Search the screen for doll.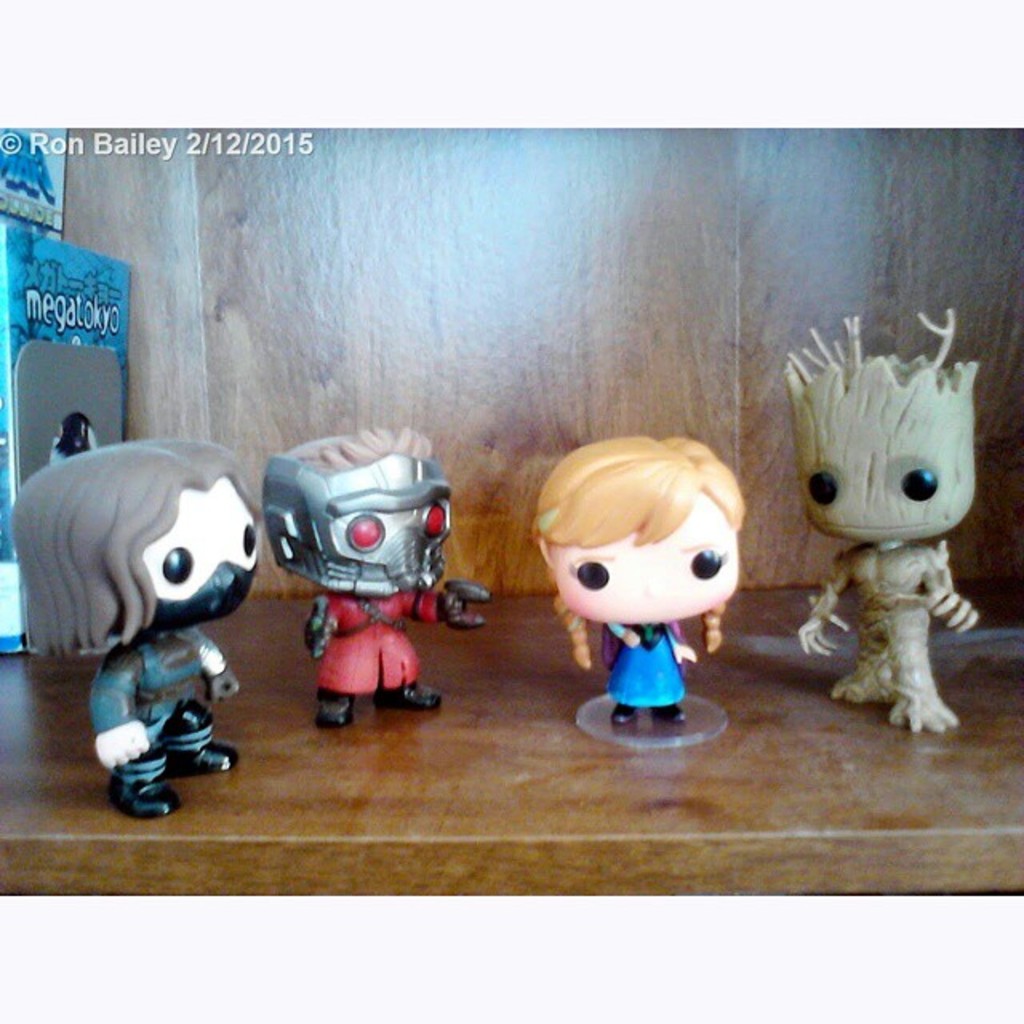
Found at bbox=[0, 440, 272, 829].
